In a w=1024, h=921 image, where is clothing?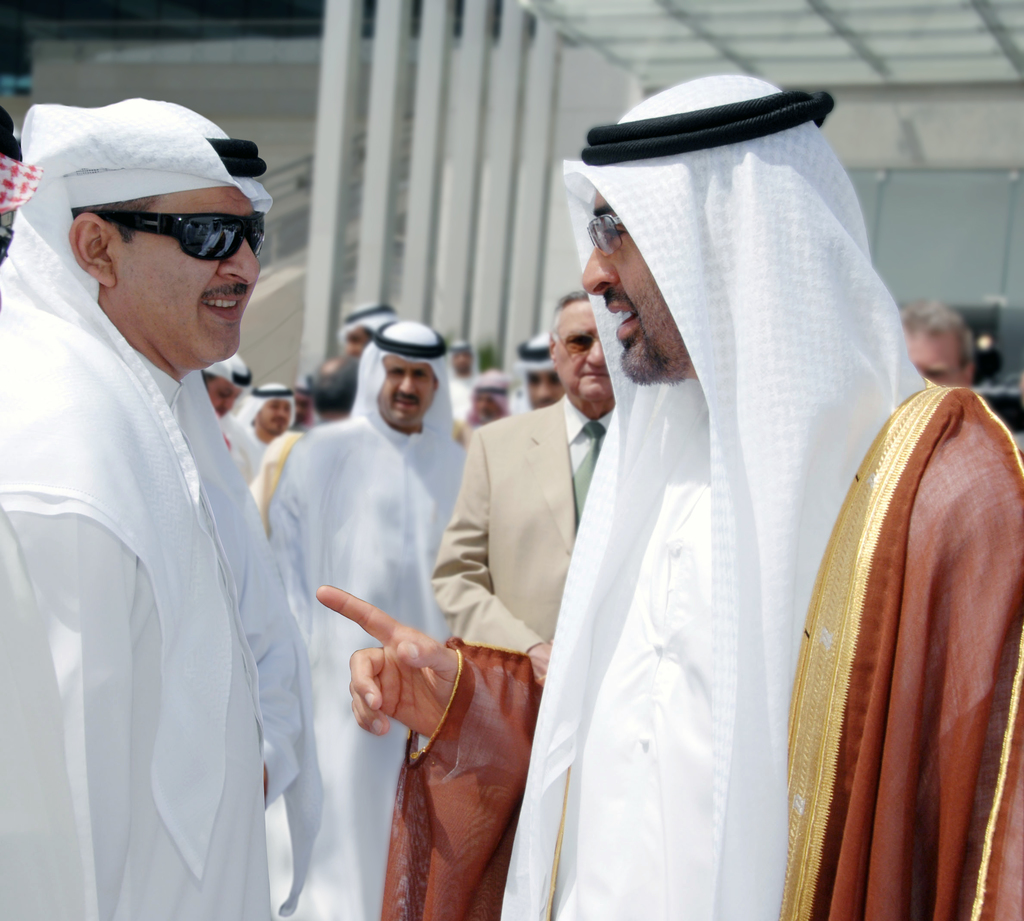
bbox=(0, 87, 271, 920).
